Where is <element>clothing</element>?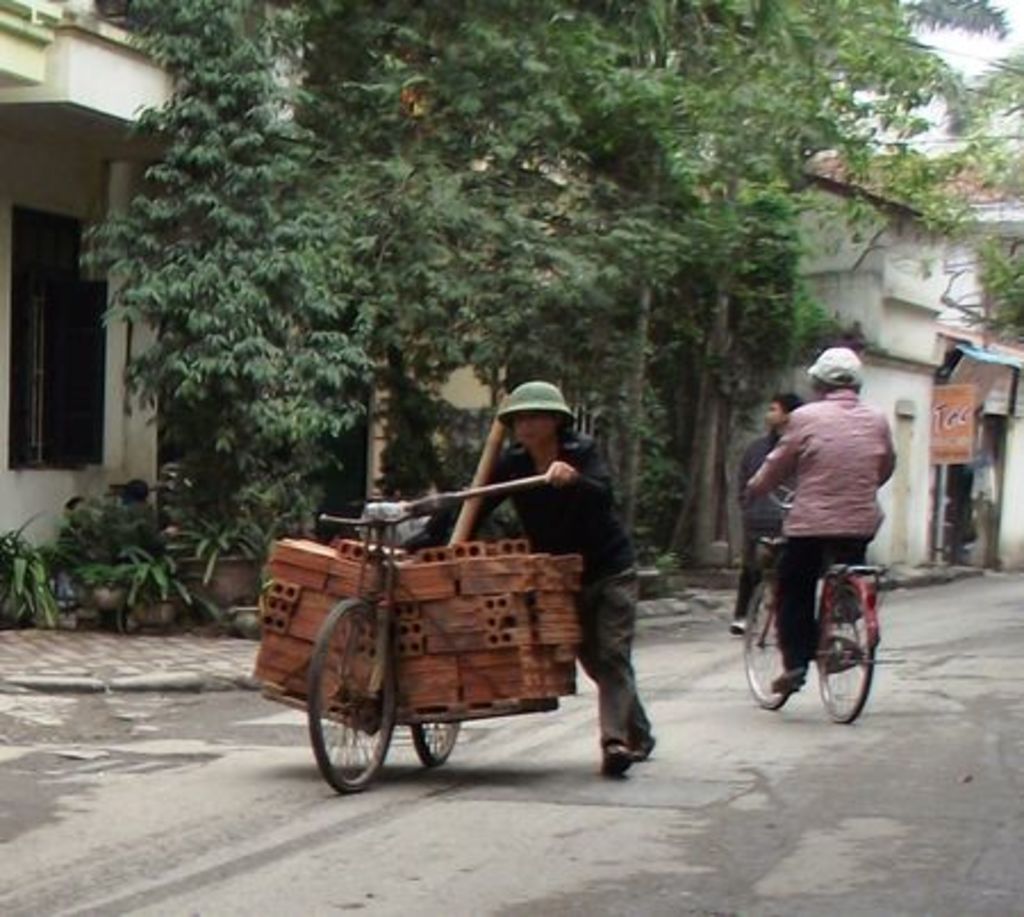
[left=753, top=400, right=908, bottom=676].
